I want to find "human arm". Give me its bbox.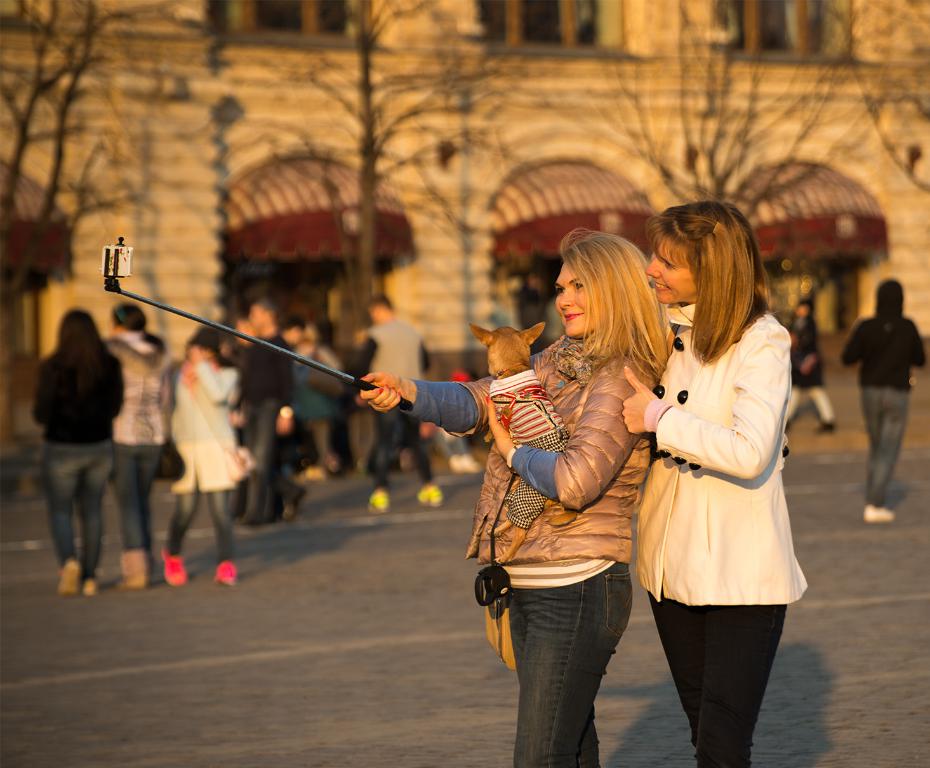
crop(186, 362, 249, 411).
